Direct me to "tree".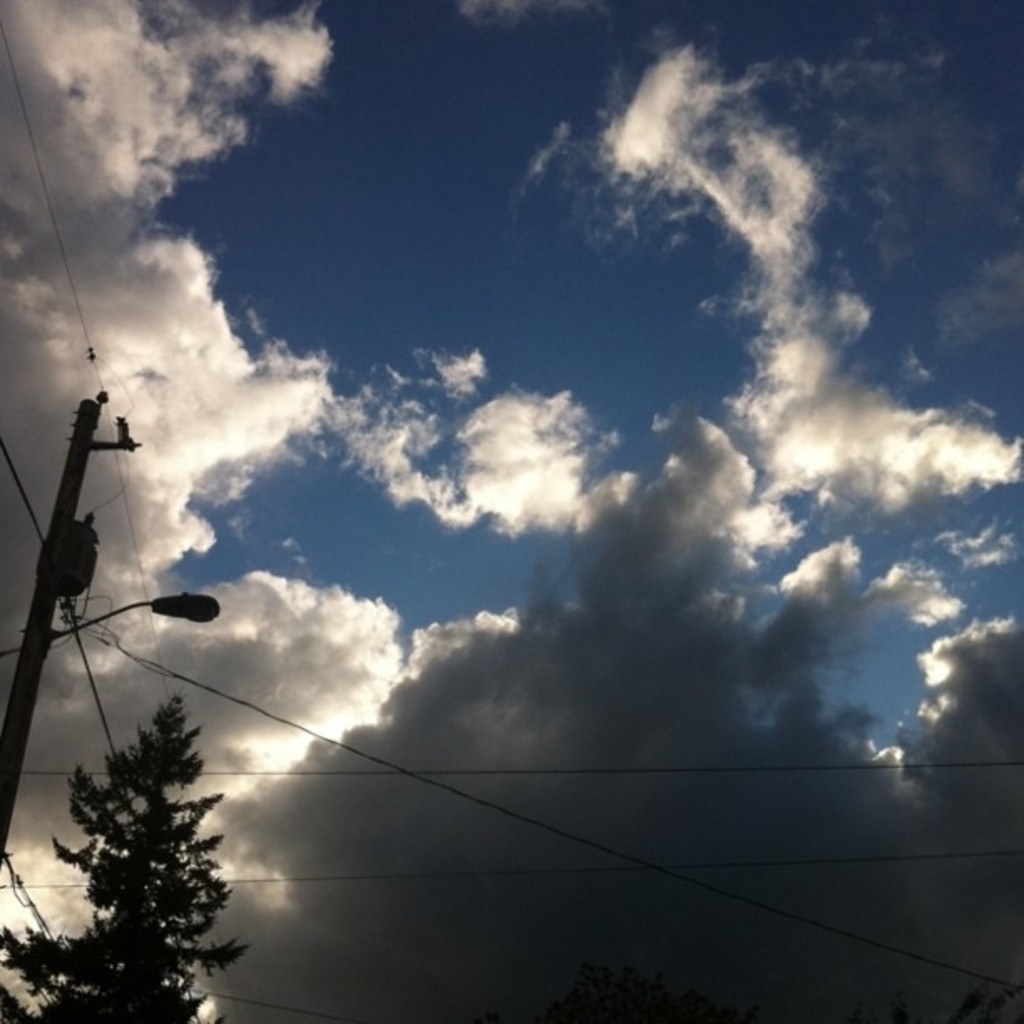
Direction: locate(0, 683, 279, 1022).
